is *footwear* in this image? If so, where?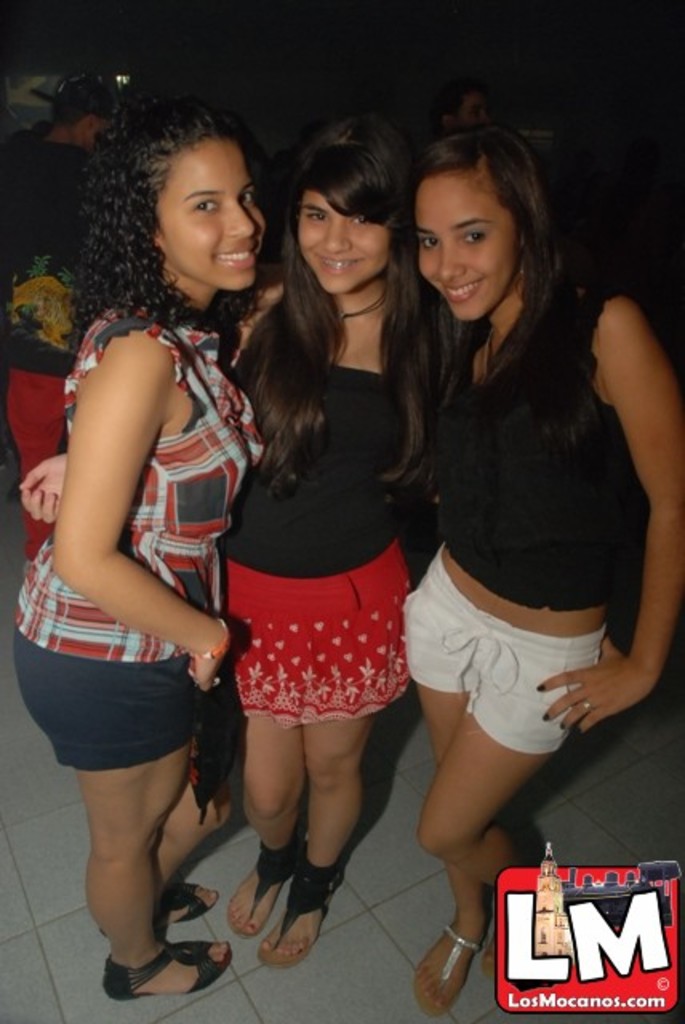
Yes, at 411/918/512/1022.
